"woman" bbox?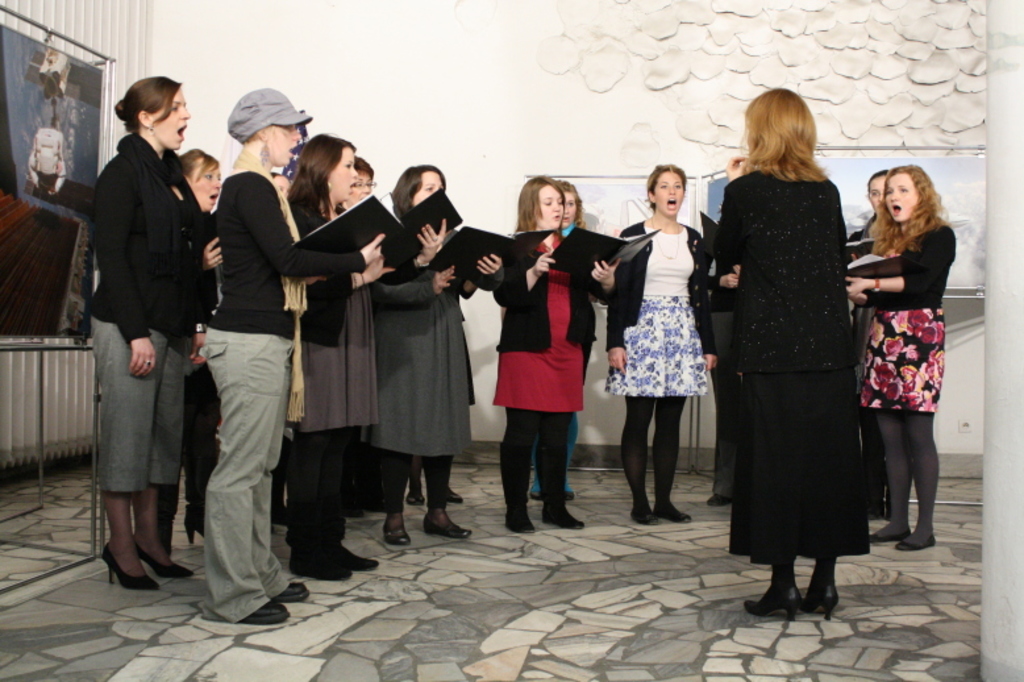
pyautogui.locateOnScreen(596, 162, 713, 531)
